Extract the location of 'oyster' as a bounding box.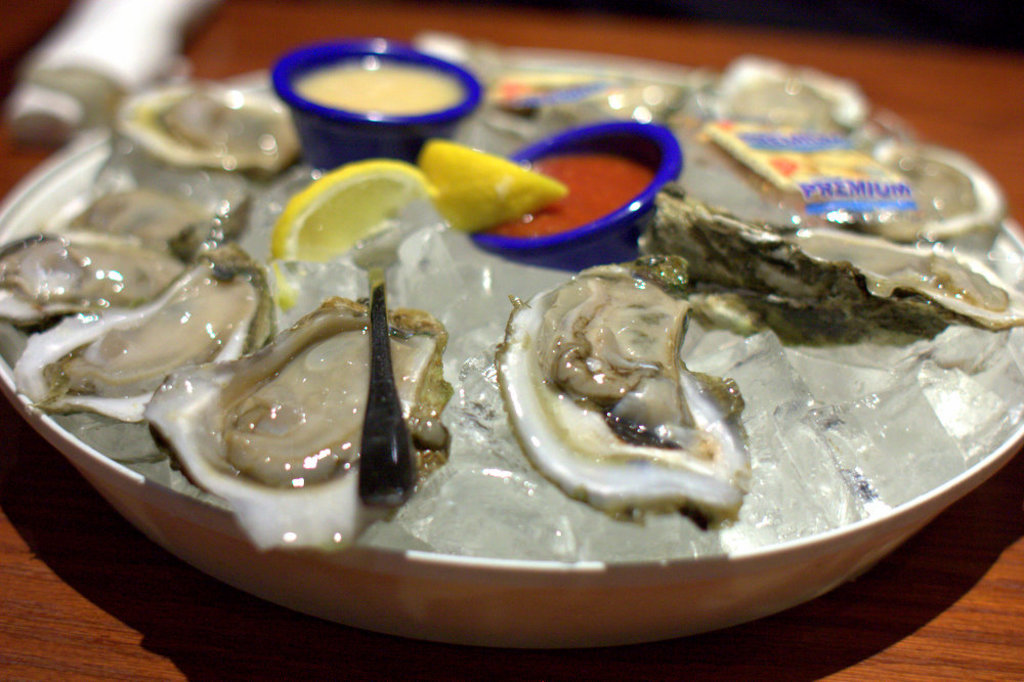
140, 294, 458, 563.
